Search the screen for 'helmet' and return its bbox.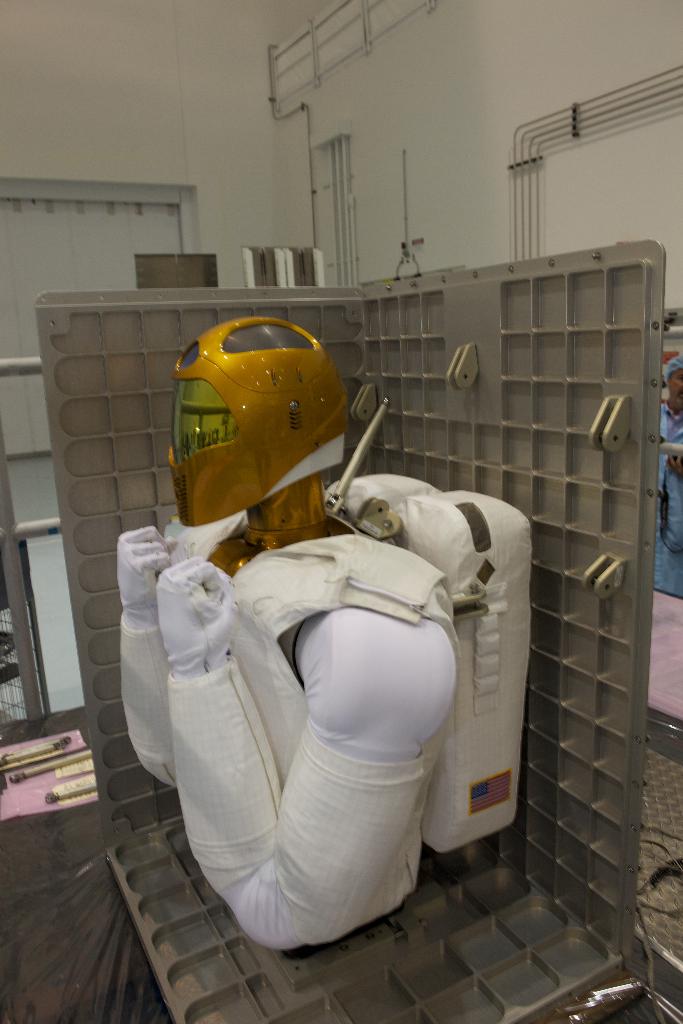
Found: <box>167,317,352,532</box>.
